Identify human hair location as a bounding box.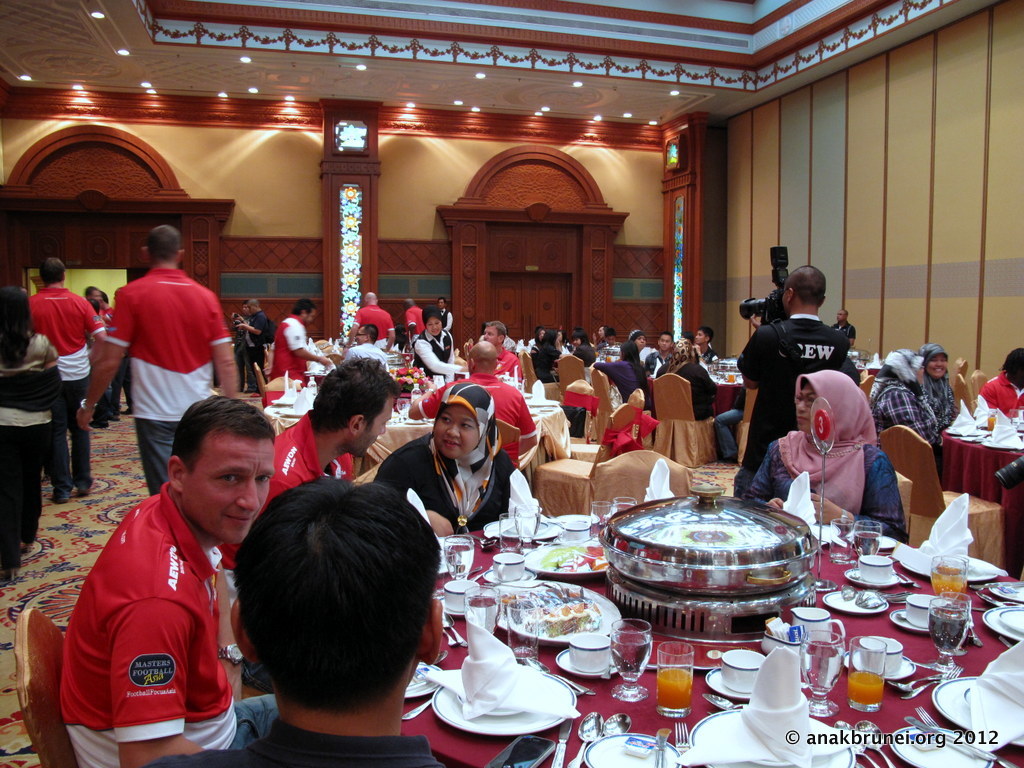
bbox(621, 340, 649, 394).
